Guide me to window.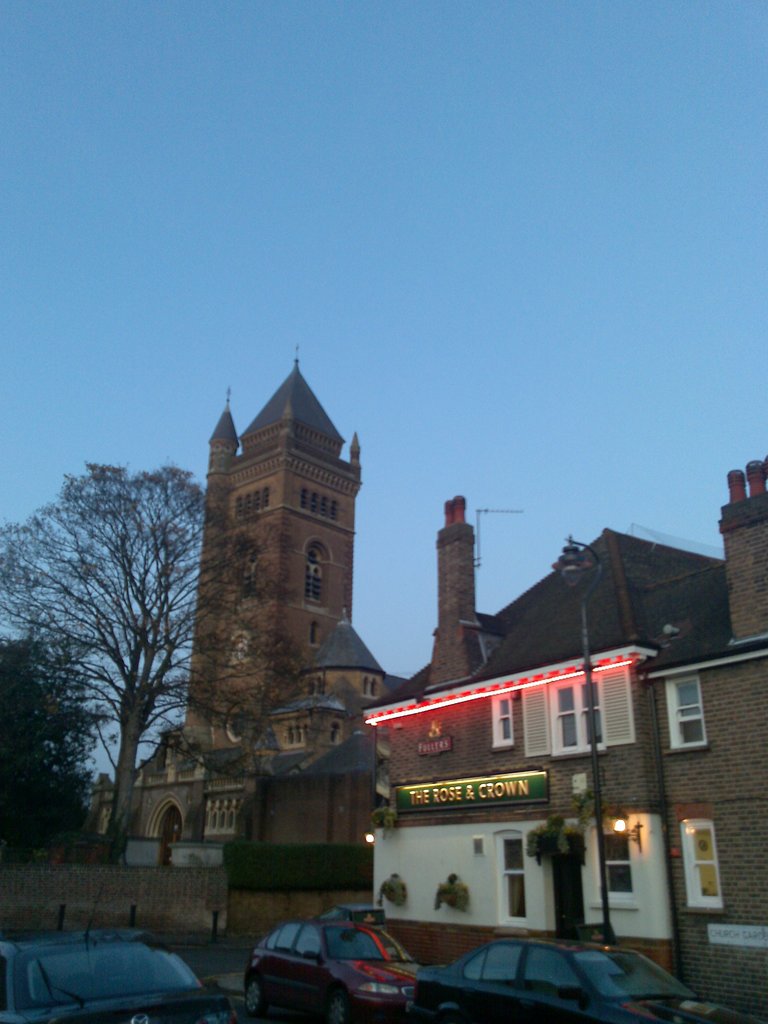
Guidance: [x1=372, y1=680, x2=378, y2=696].
